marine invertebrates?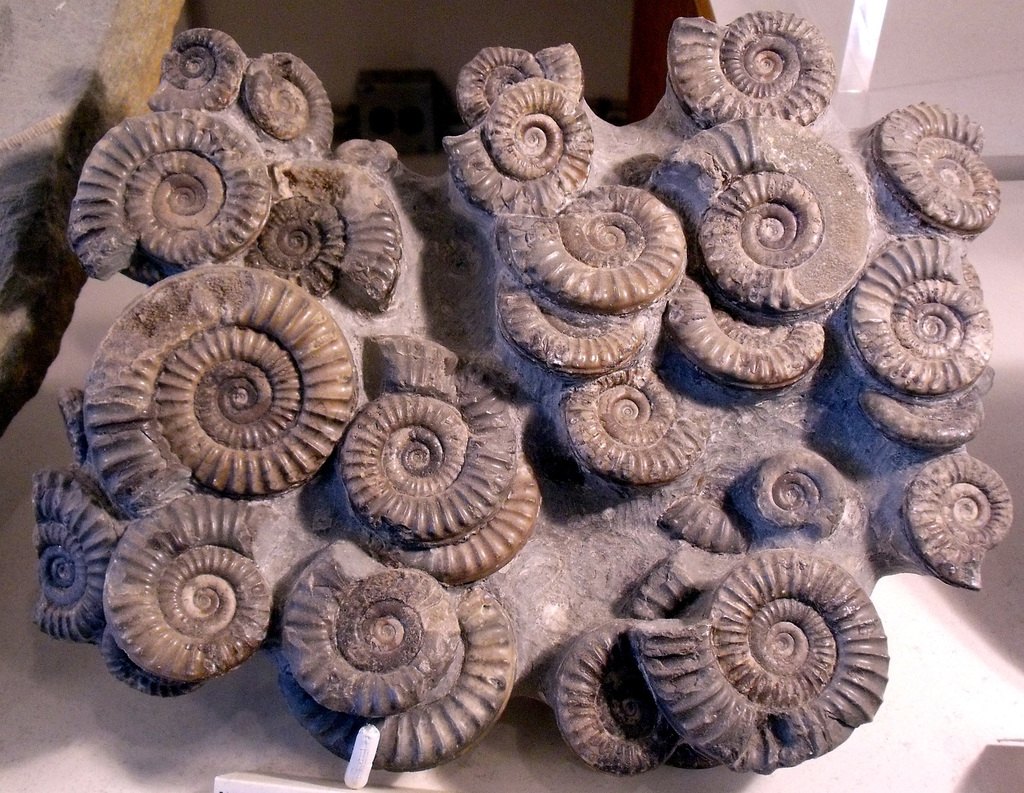
(left=275, top=543, right=525, bottom=771)
